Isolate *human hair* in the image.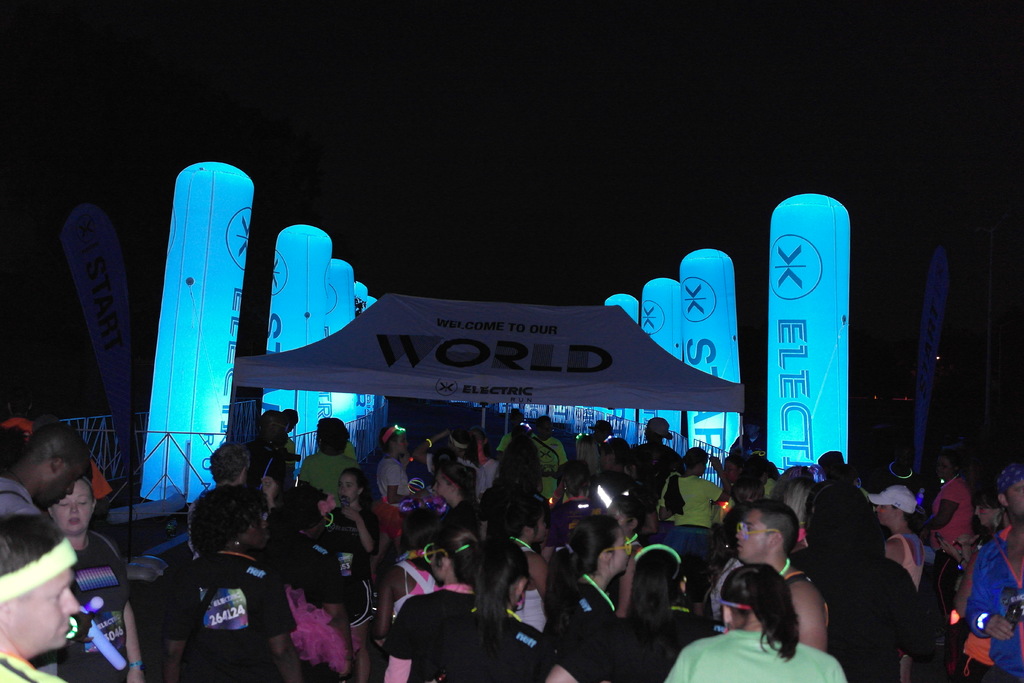
Isolated region: [x1=770, y1=476, x2=816, y2=525].
